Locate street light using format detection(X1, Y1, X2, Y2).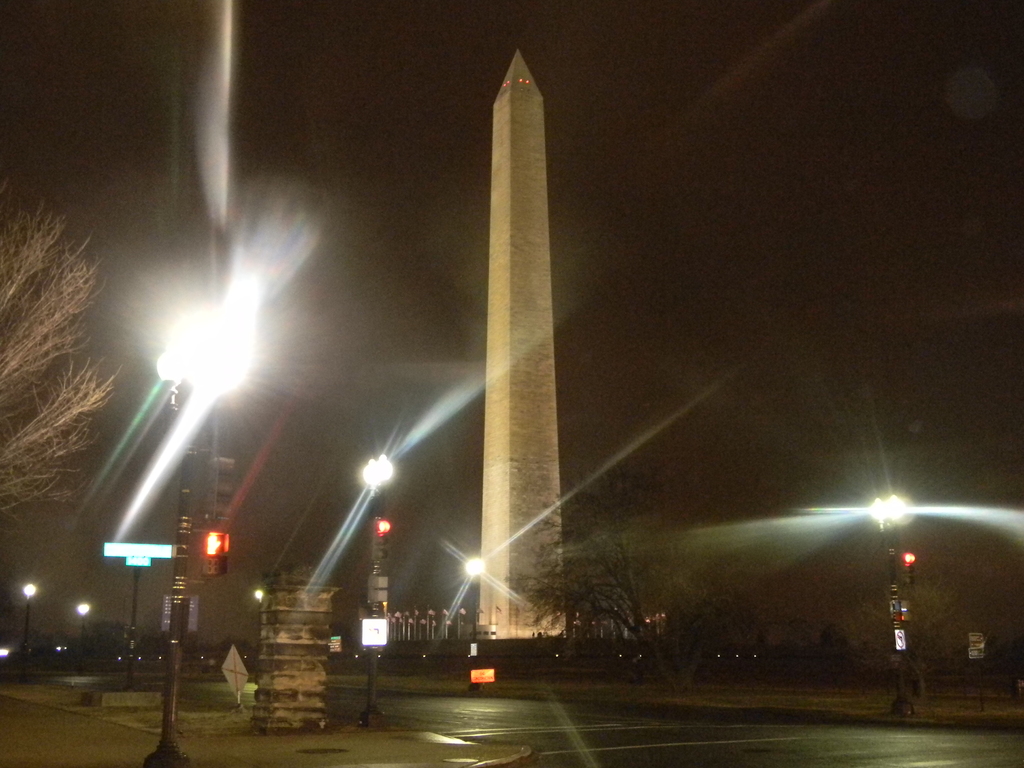
detection(25, 577, 44, 674).
